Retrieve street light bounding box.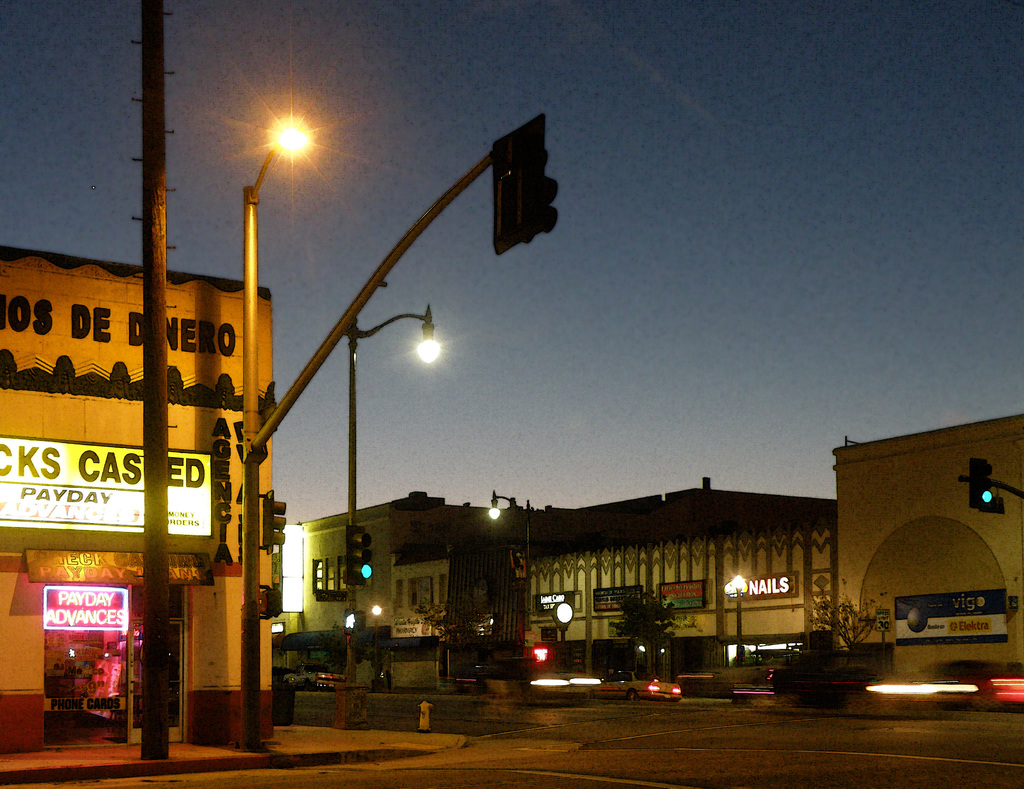
Bounding box: (479, 482, 534, 641).
